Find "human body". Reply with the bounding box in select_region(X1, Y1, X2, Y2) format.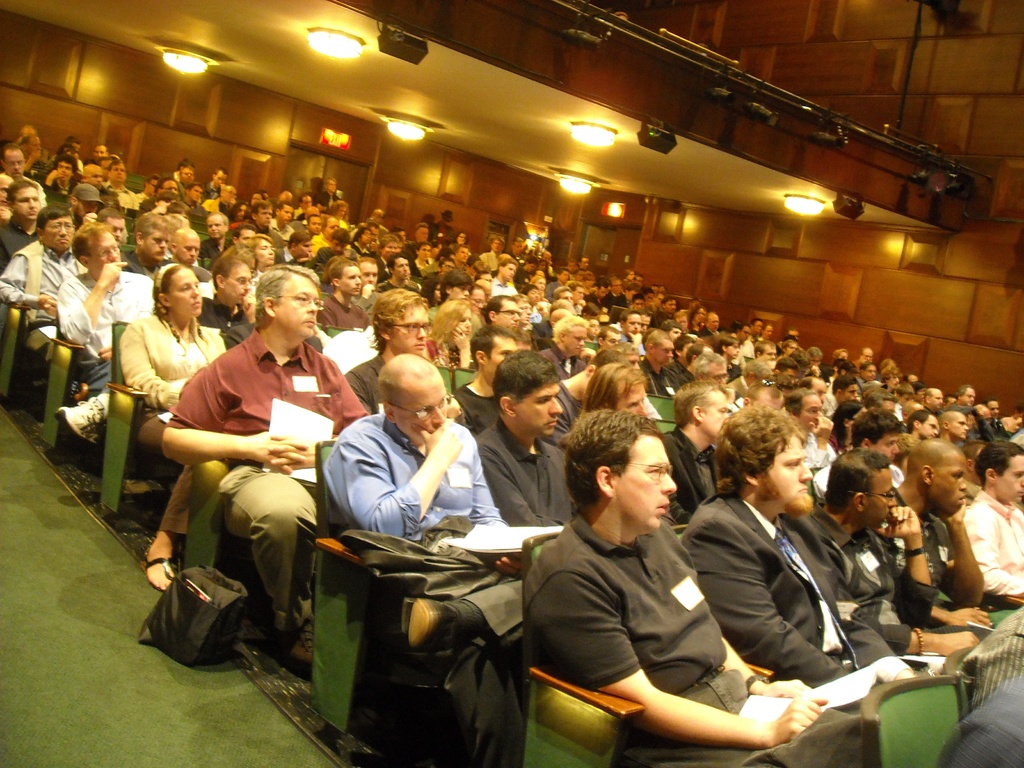
select_region(507, 328, 531, 355).
